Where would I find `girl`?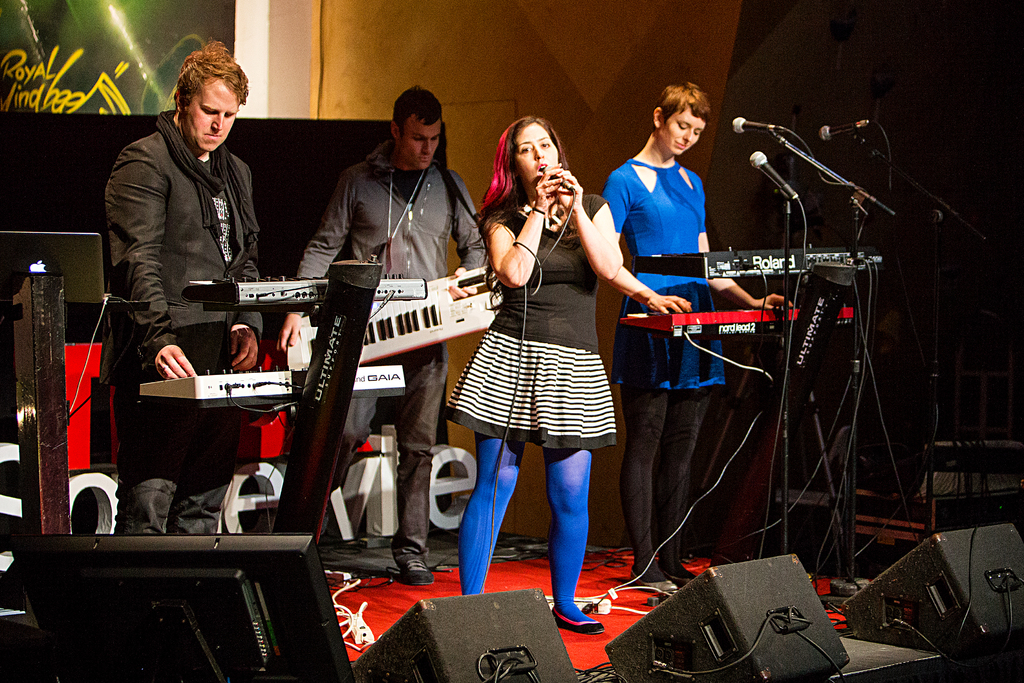
At (left=444, top=114, right=623, bottom=637).
